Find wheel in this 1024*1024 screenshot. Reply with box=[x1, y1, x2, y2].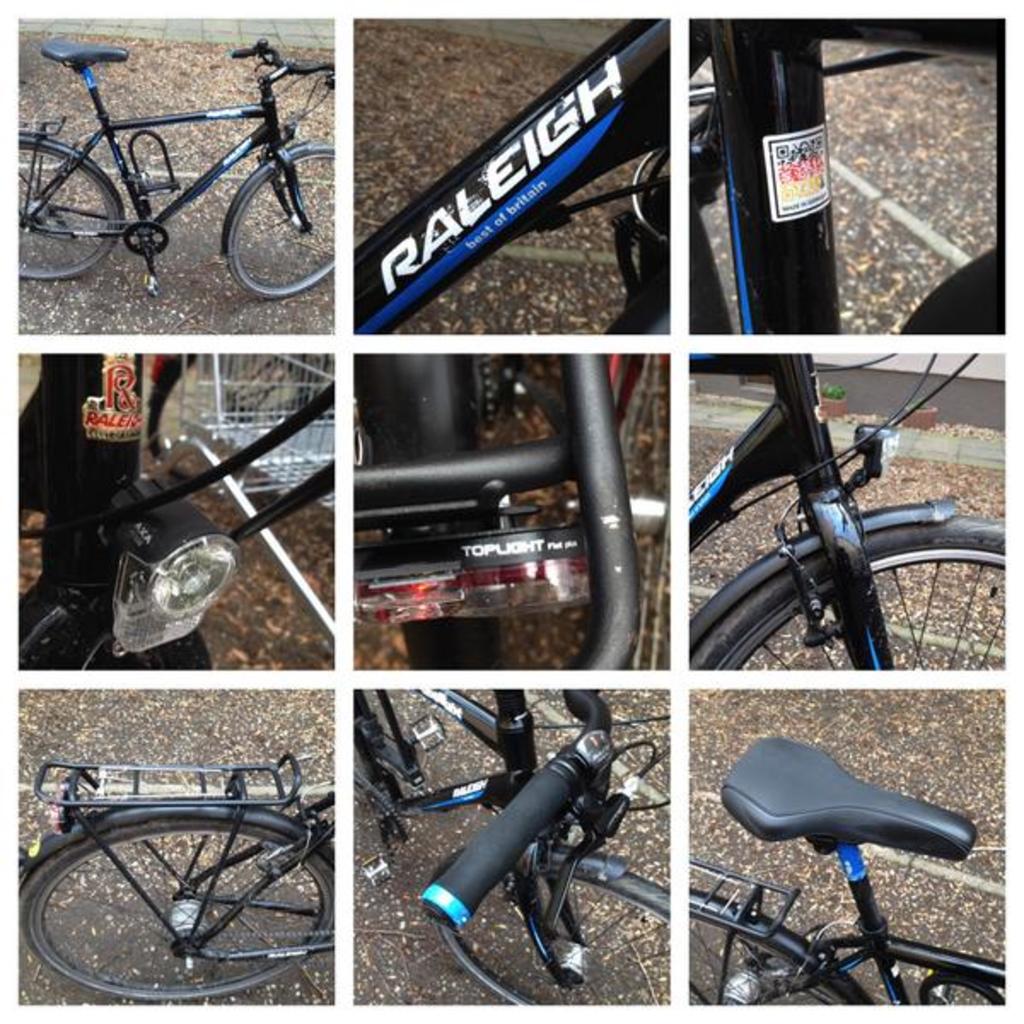
box=[683, 920, 847, 1012].
